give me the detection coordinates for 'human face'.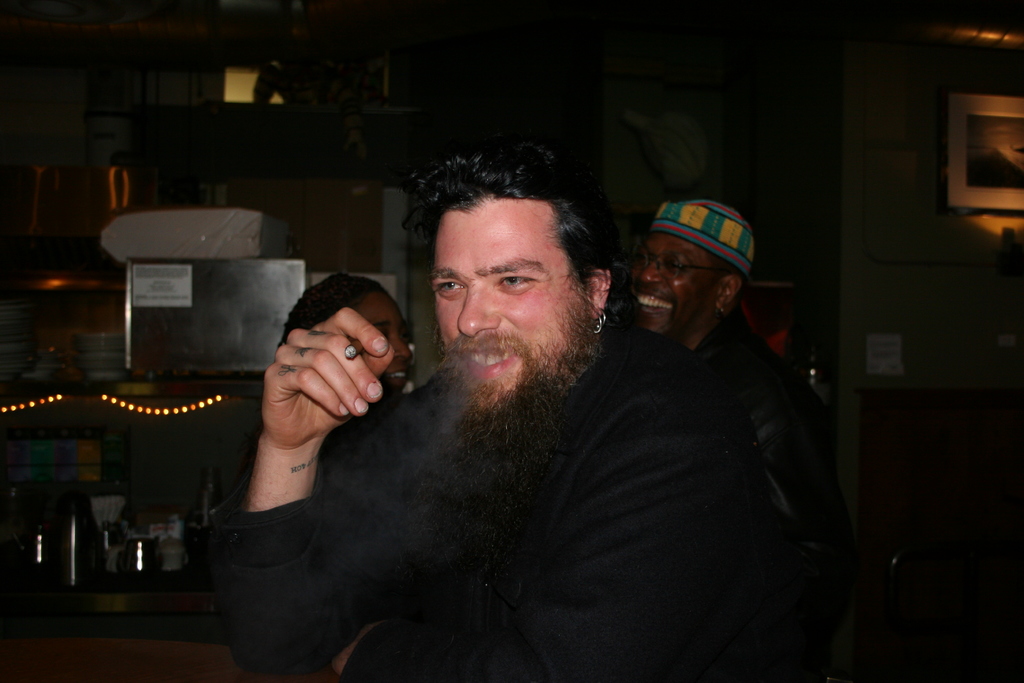
{"x1": 346, "y1": 288, "x2": 413, "y2": 404}.
